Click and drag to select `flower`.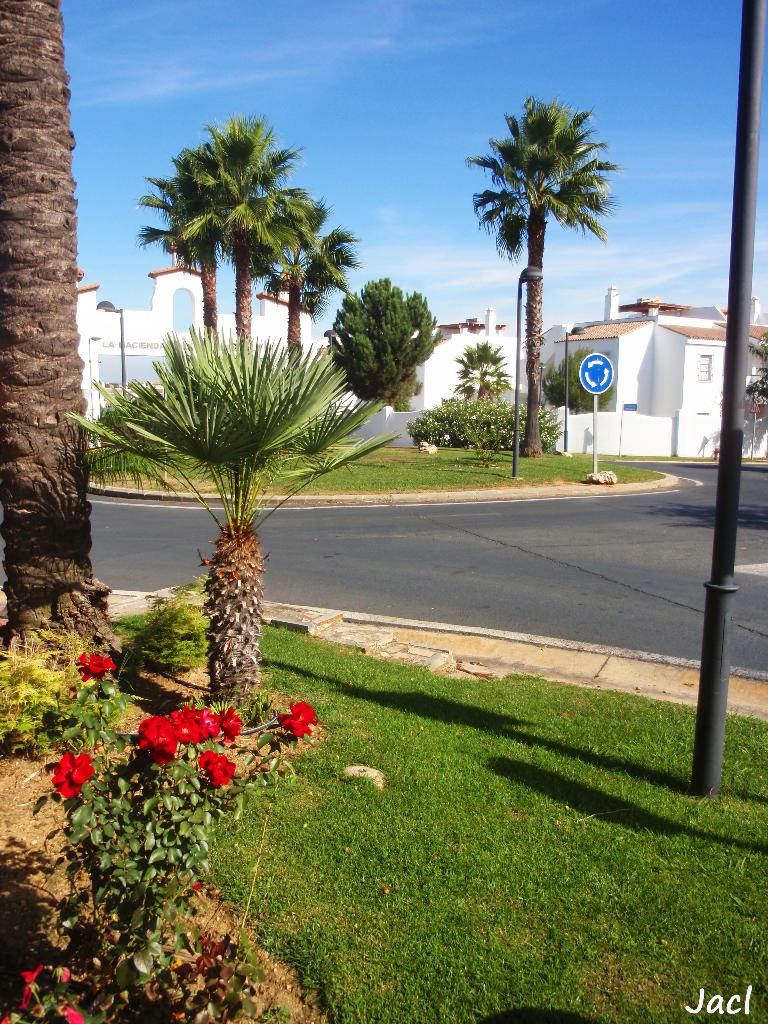
Selection: crop(76, 648, 117, 686).
